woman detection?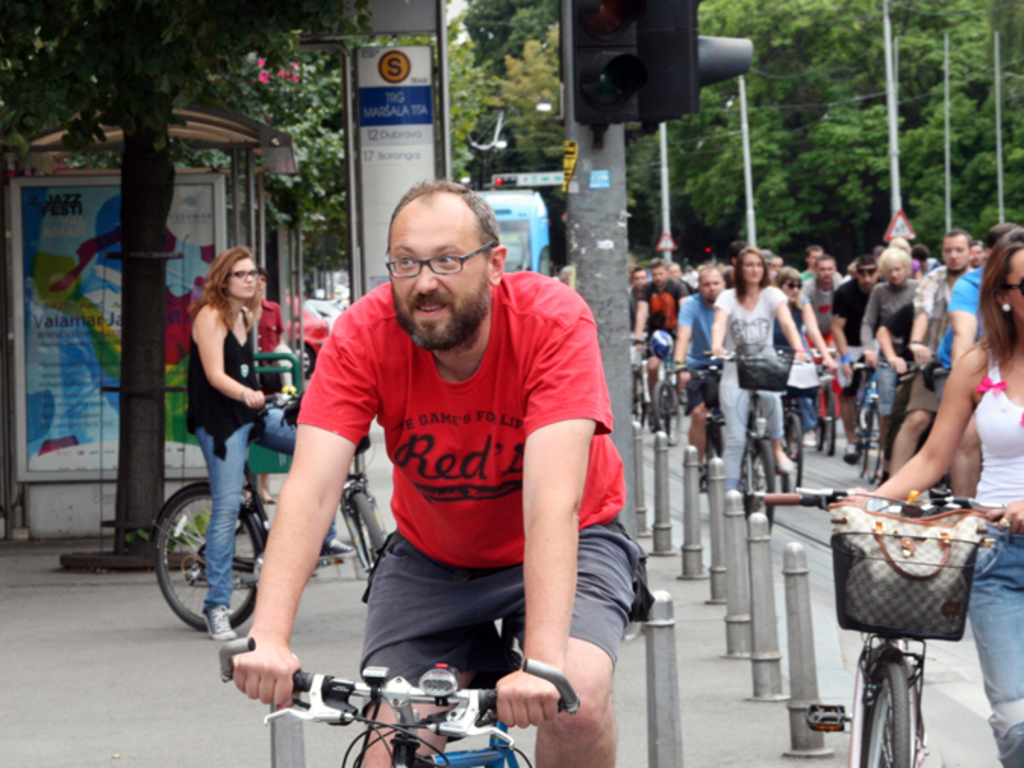
BBox(829, 223, 1022, 766)
